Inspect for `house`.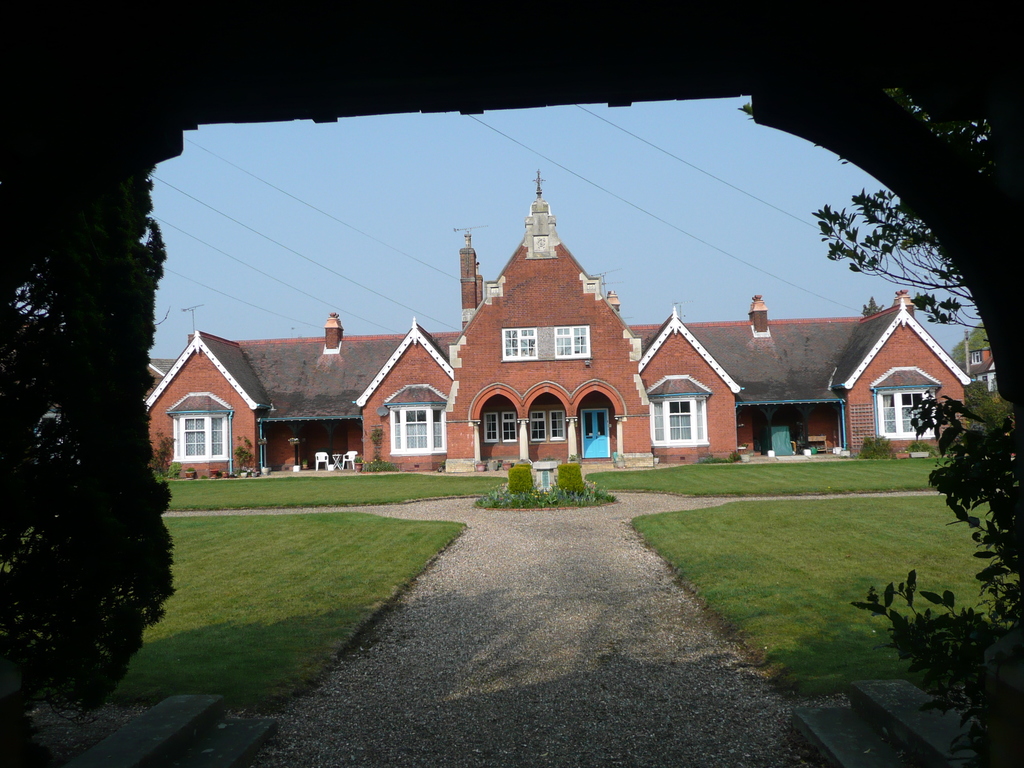
Inspection: (143,171,975,468).
